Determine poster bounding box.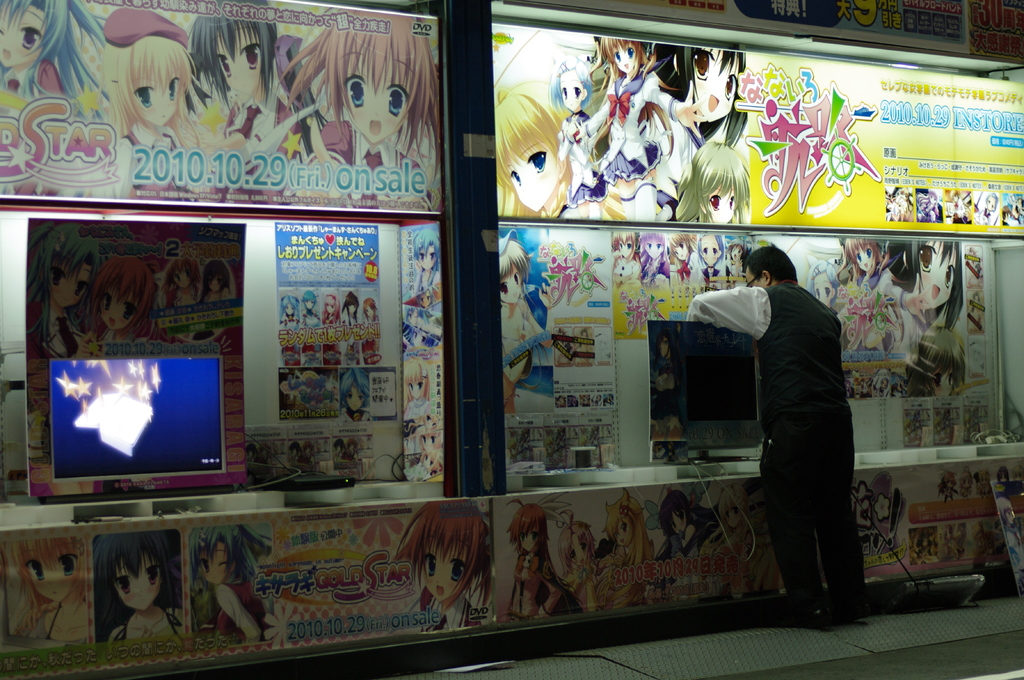
Determined: bbox=[246, 418, 372, 478].
